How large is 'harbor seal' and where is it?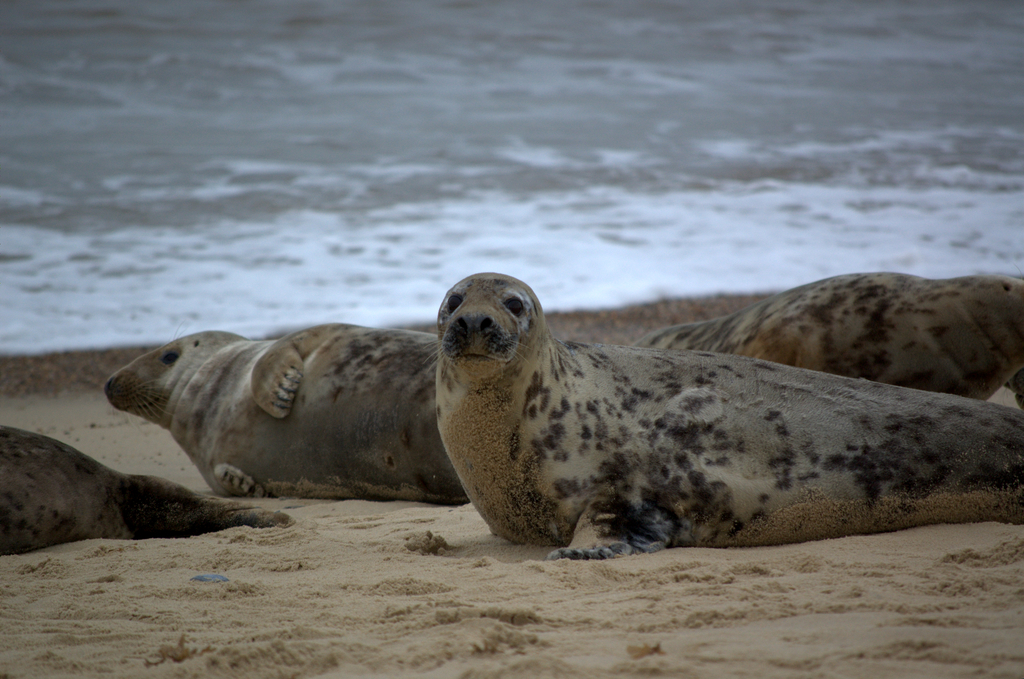
Bounding box: [106, 321, 481, 505].
